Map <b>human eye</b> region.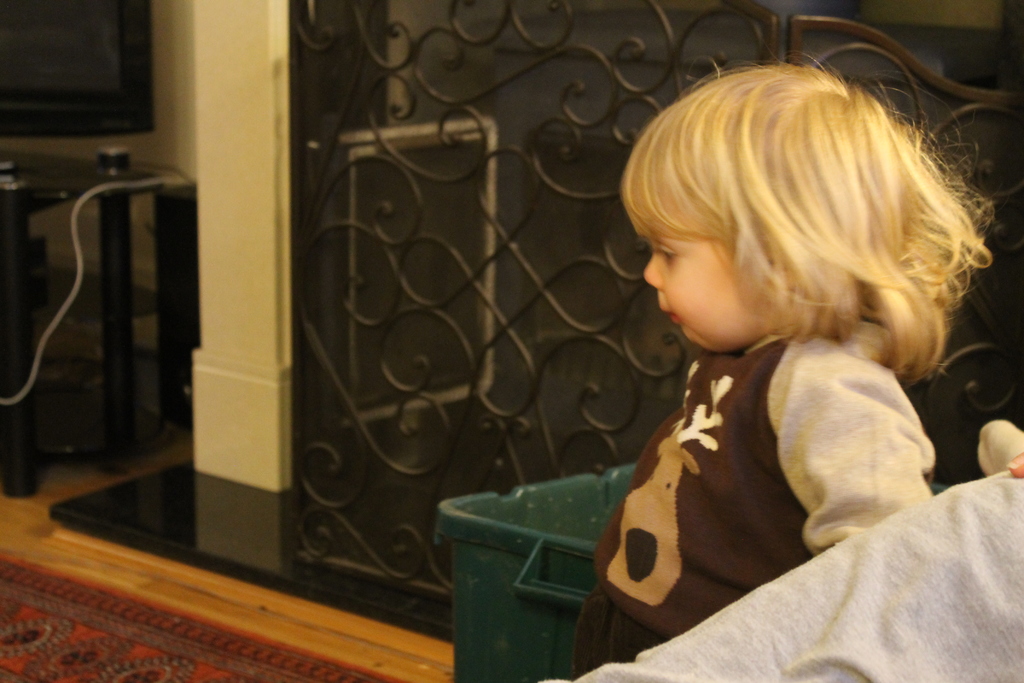
Mapped to 659:240:678:264.
